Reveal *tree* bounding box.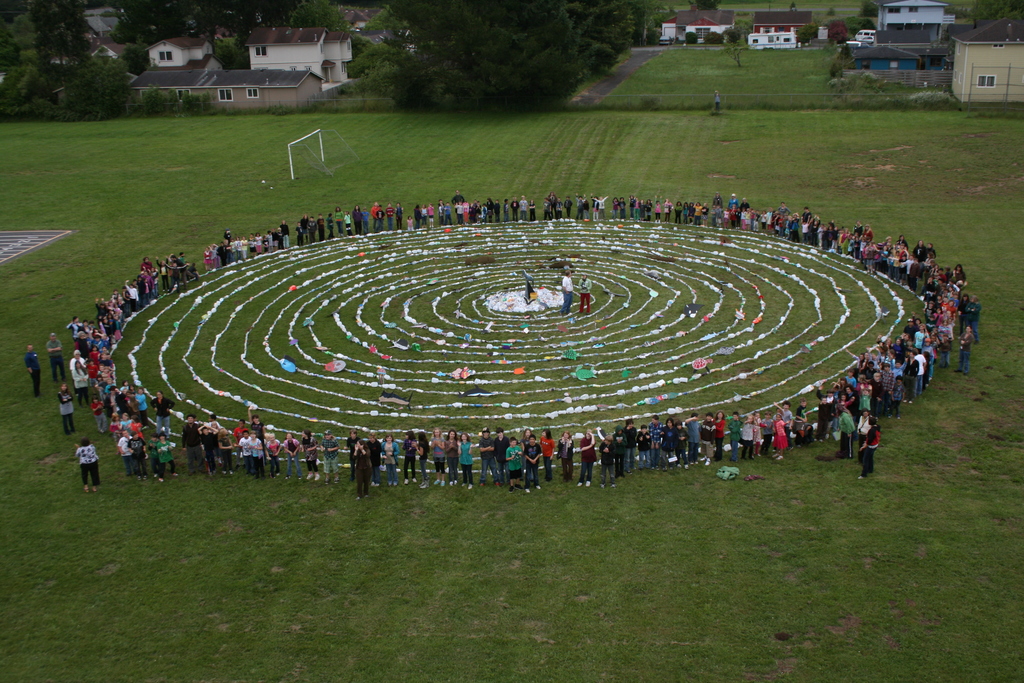
Revealed: left=287, top=0, right=318, bottom=29.
